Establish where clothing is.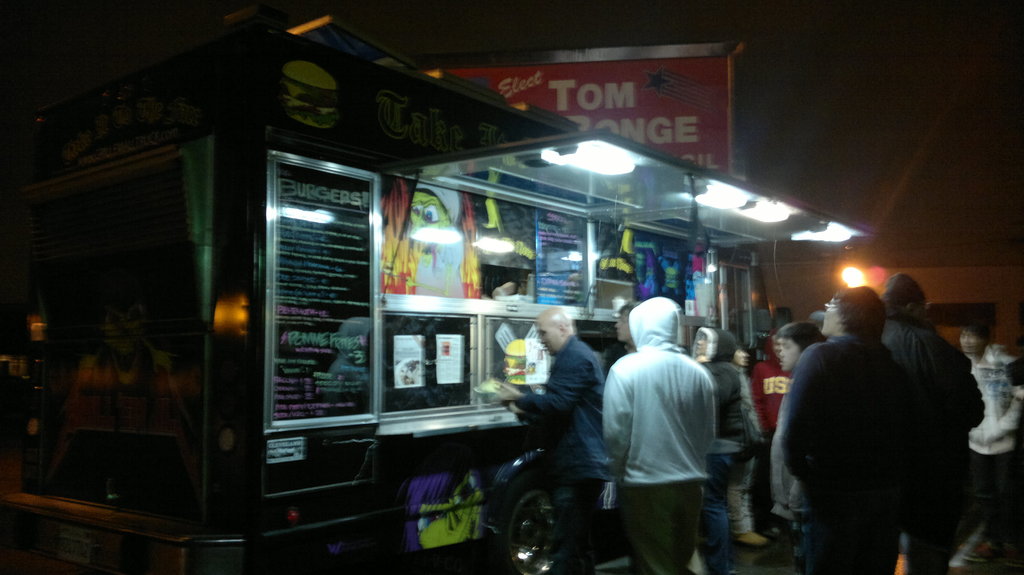
Established at bbox=[896, 322, 992, 571].
